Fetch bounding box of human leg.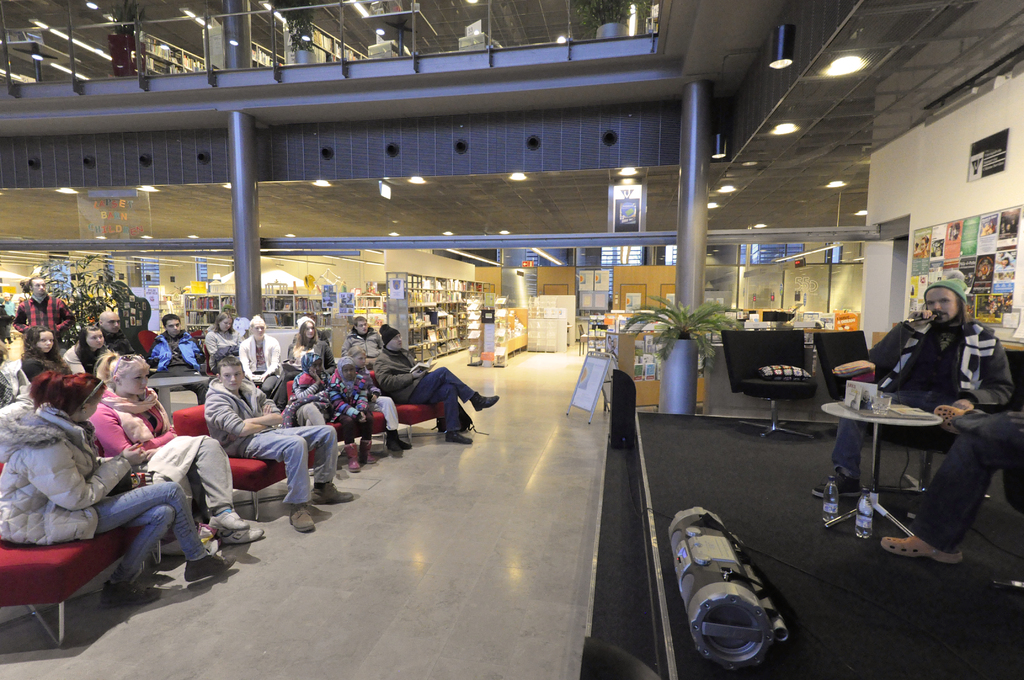
Bbox: rect(379, 399, 408, 451).
